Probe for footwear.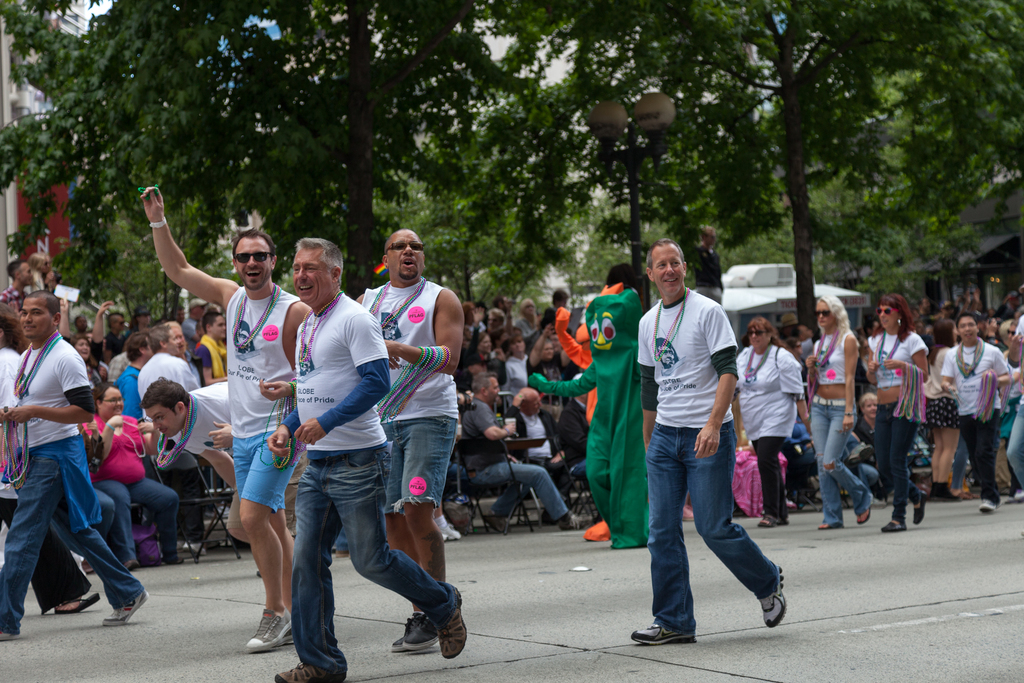
Probe result: [x1=979, y1=498, x2=998, y2=509].
